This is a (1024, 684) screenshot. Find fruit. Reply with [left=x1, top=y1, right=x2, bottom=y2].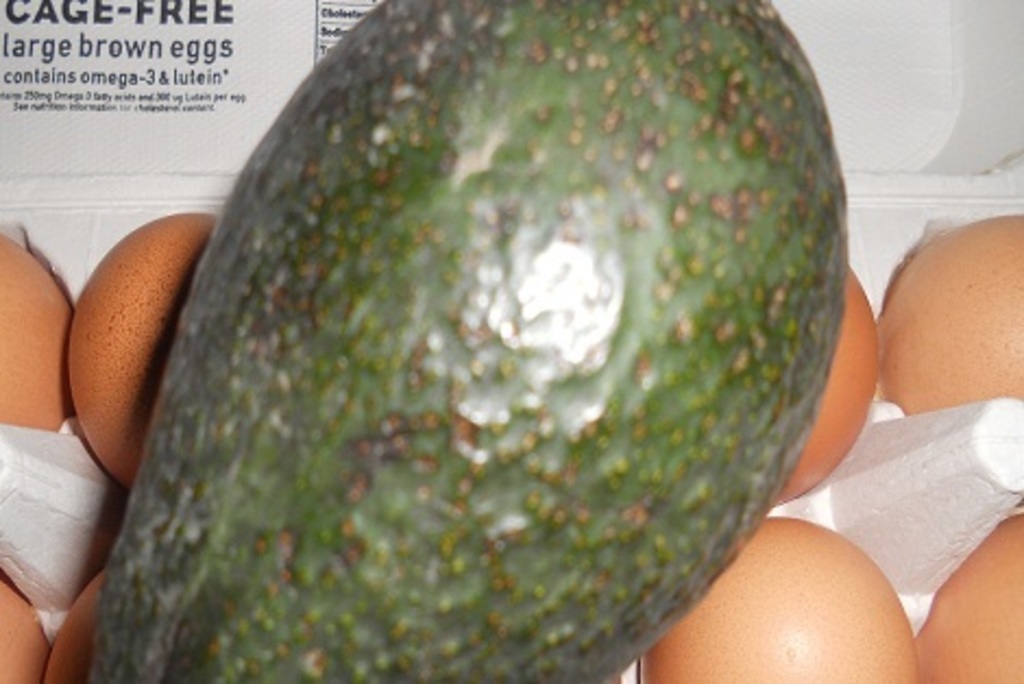
[left=107, top=68, right=885, bottom=660].
